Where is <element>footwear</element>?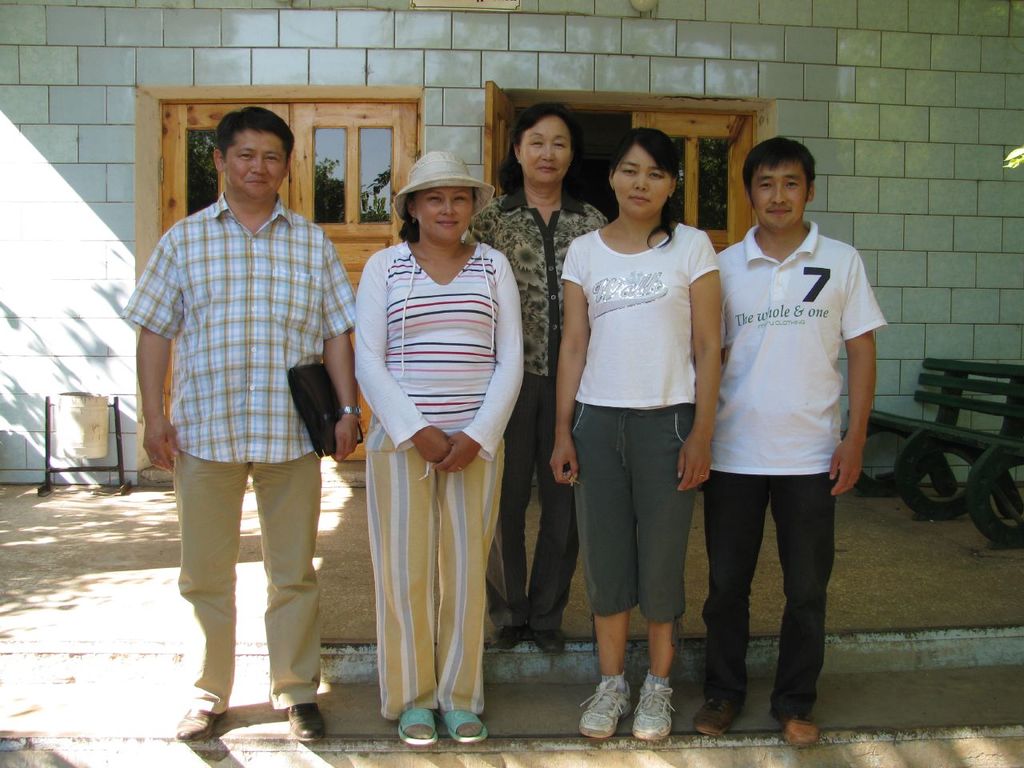
bbox(785, 697, 829, 751).
